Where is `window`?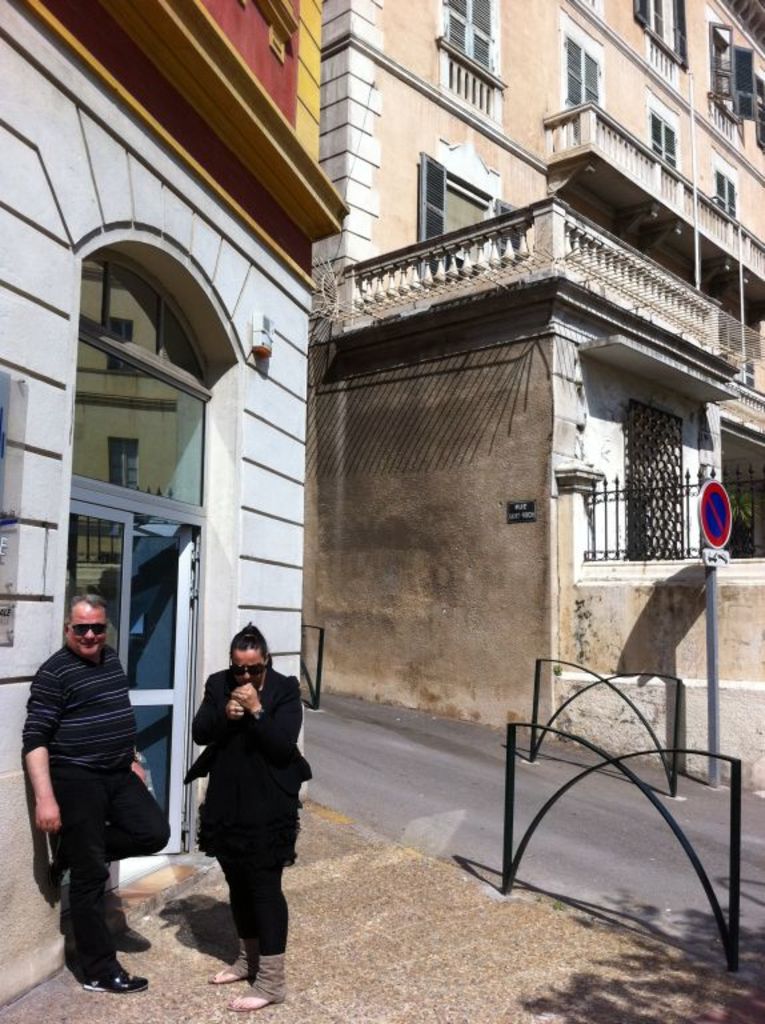
<bbox>628, 0, 689, 71</bbox>.
